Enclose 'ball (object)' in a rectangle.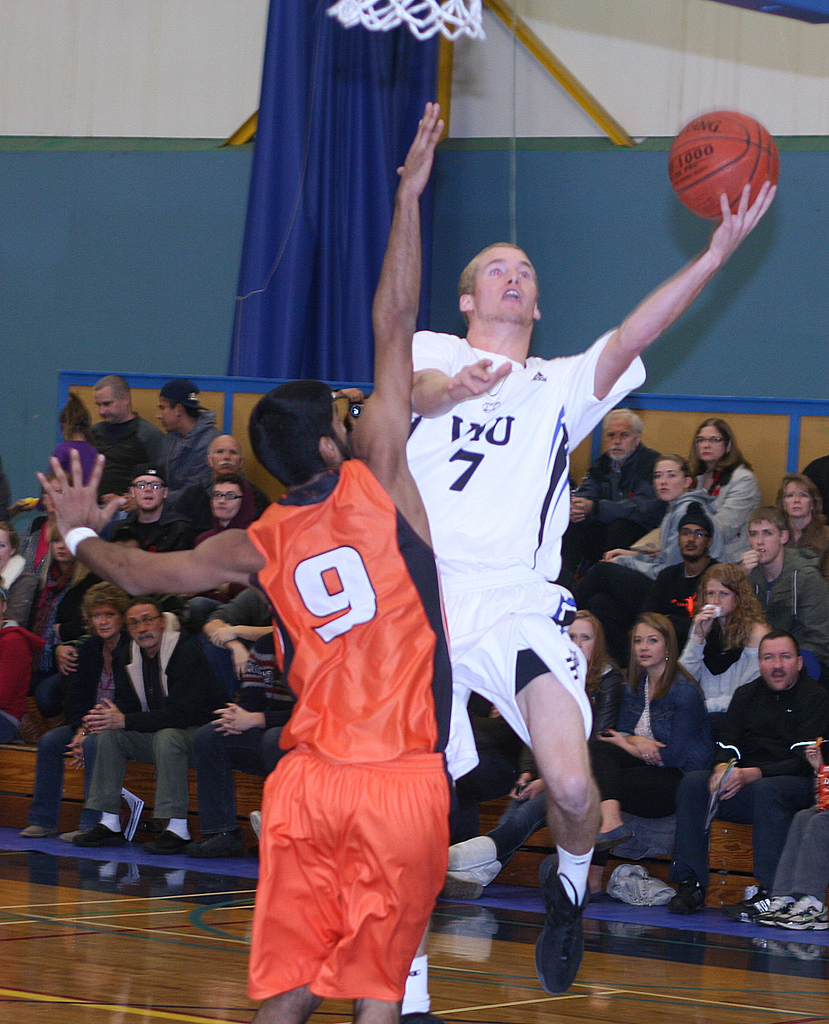
[x1=673, y1=112, x2=779, y2=220].
